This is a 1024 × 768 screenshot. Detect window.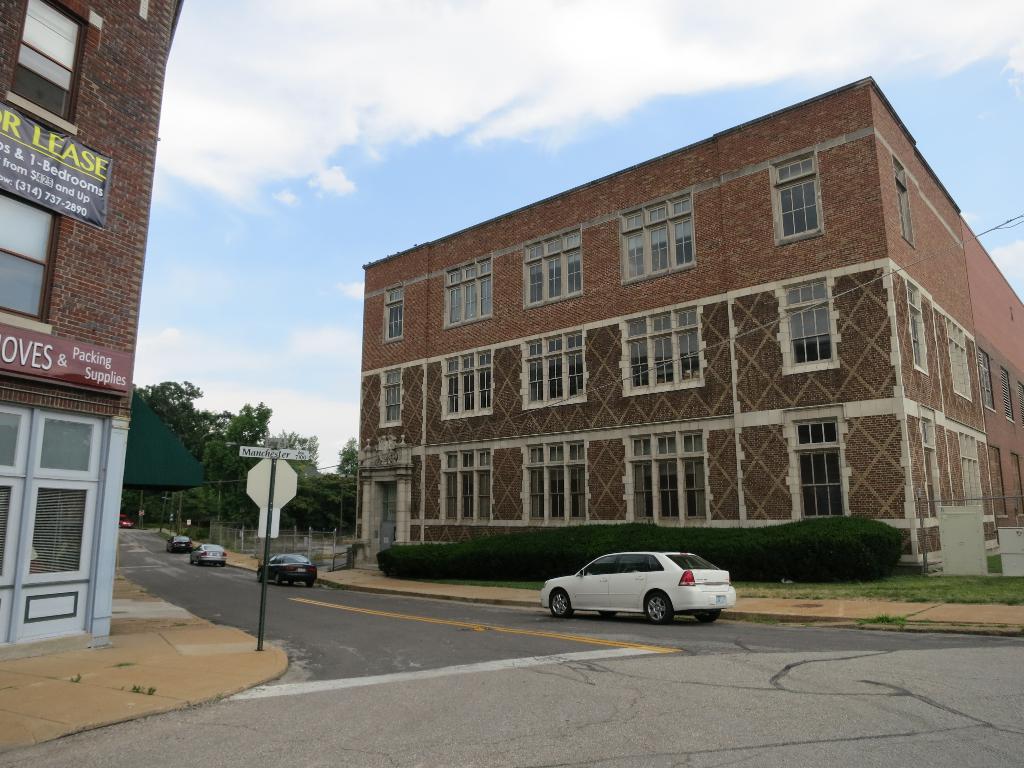
<box>520,328,589,412</box>.
